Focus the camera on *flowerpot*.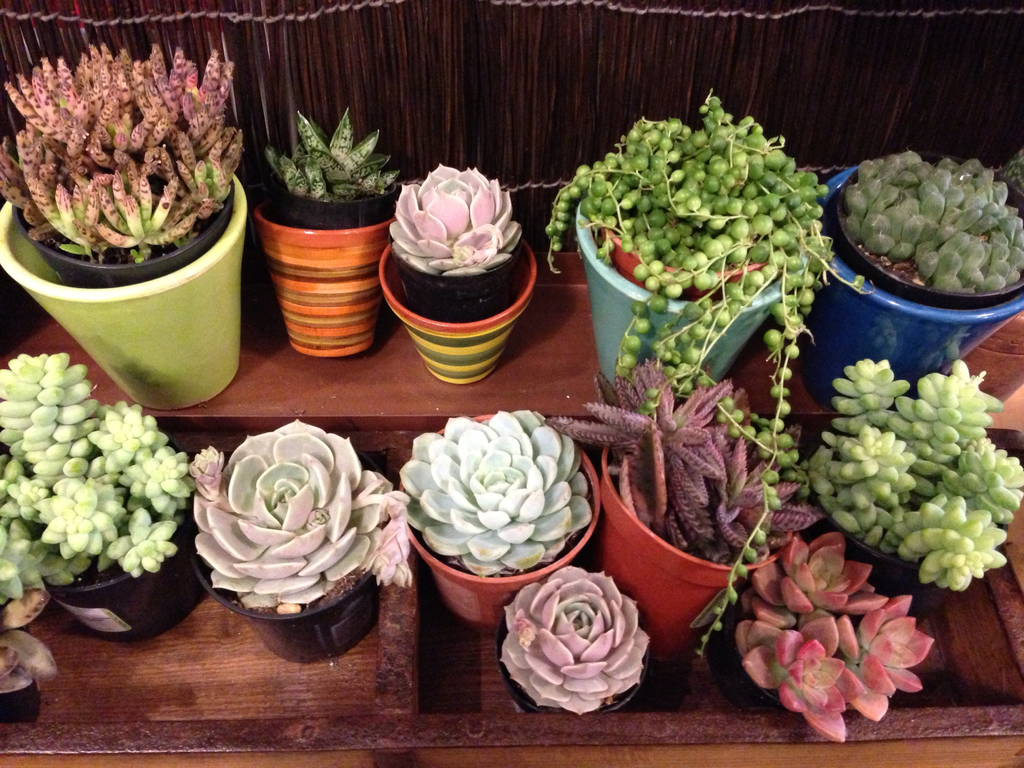
Focus region: bbox=(46, 495, 205, 644).
